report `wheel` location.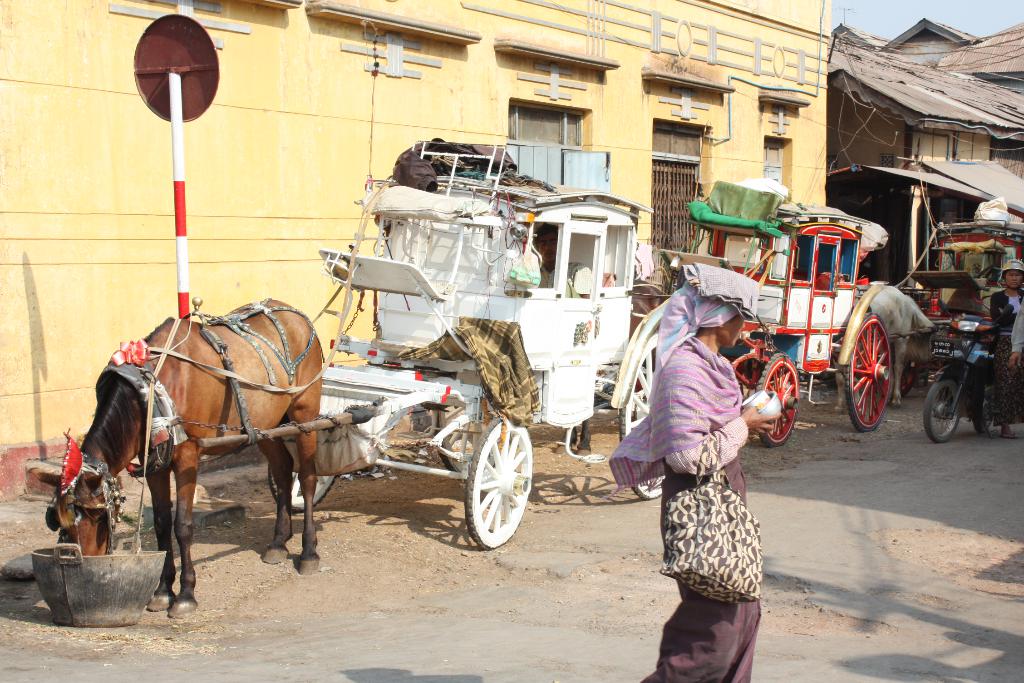
Report: [842, 314, 894, 434].
